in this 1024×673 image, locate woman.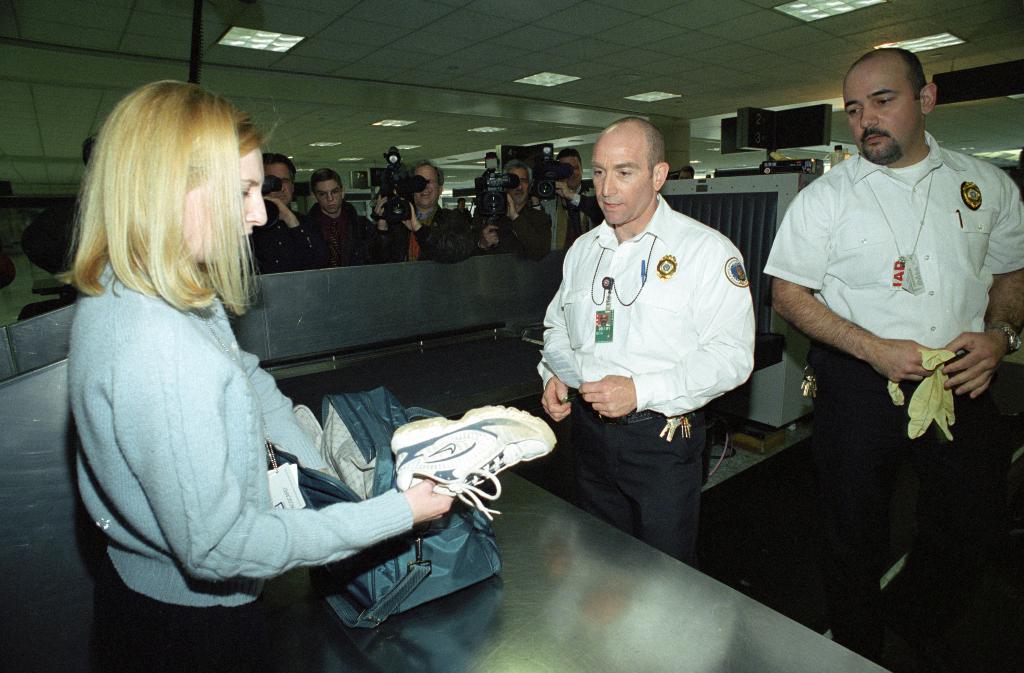
Bounding box: [48, 83, 401, 645].
